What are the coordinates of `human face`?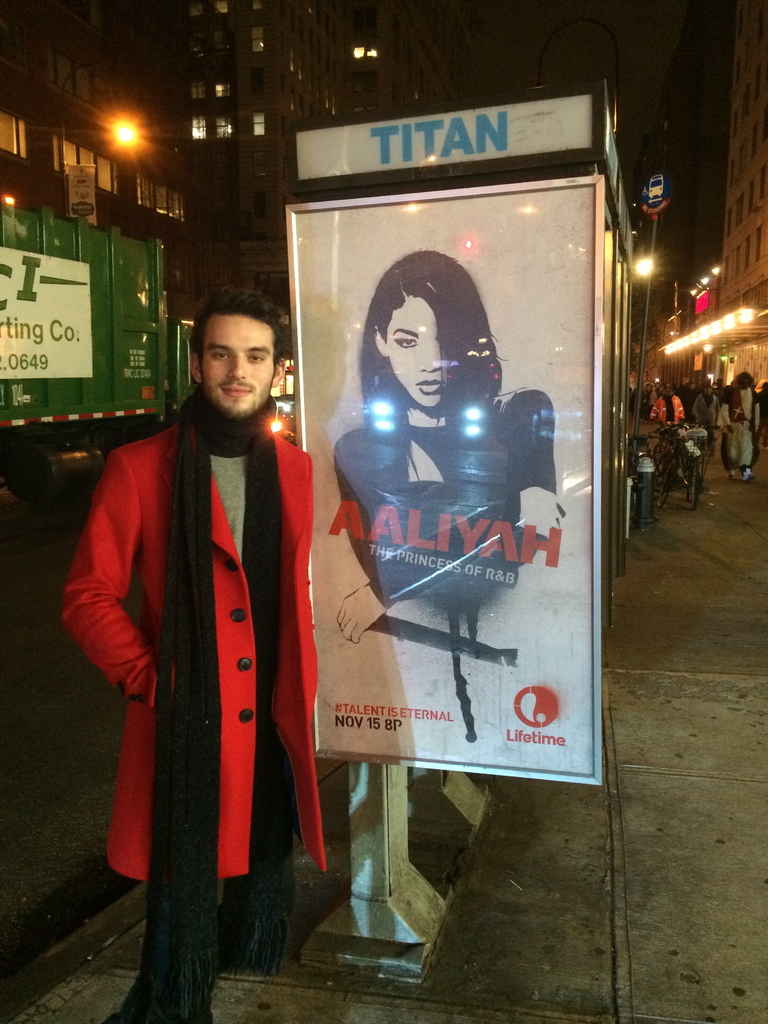
crop(203, 311, 278, 416).
